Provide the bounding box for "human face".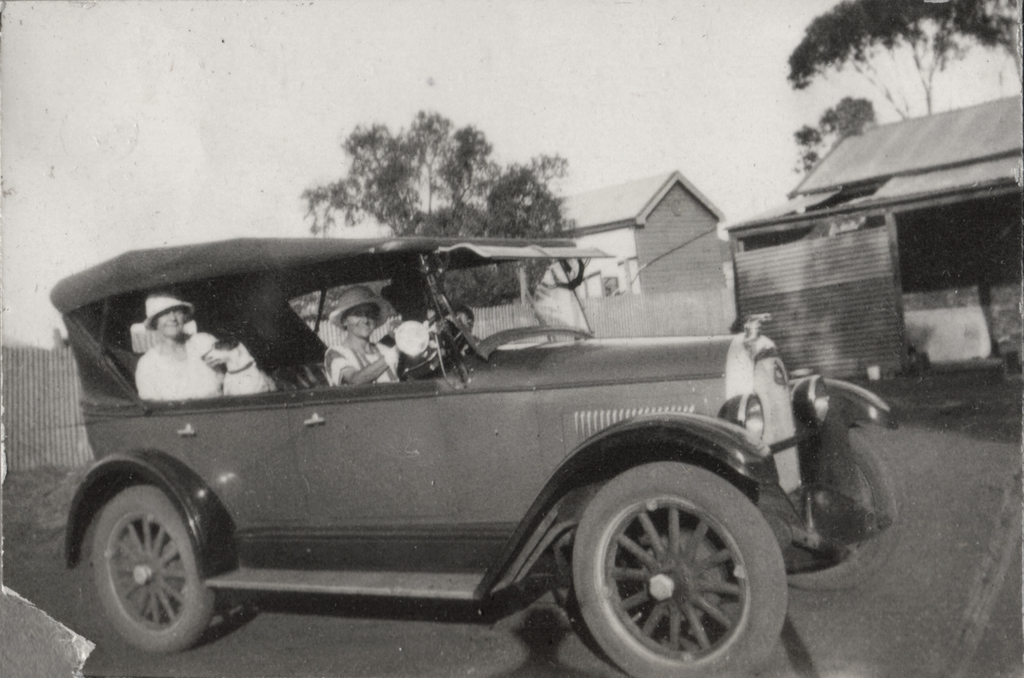
region(345, 310, 373, 335).
